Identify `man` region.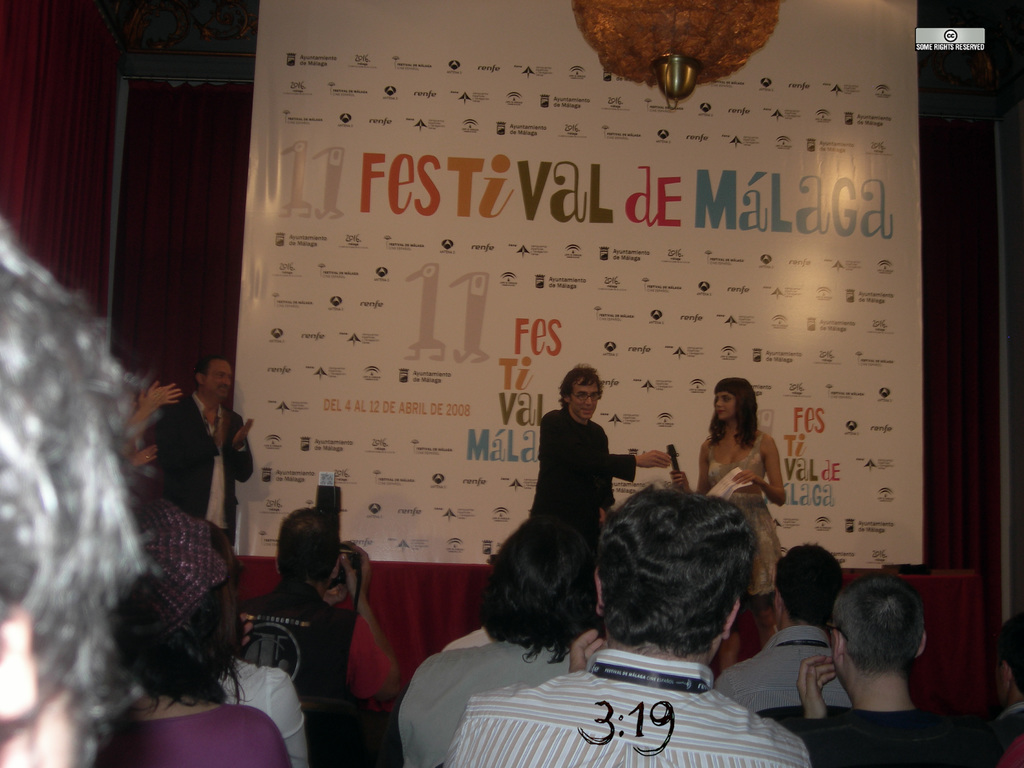
Region: box=[439, 493, 814, 767].
